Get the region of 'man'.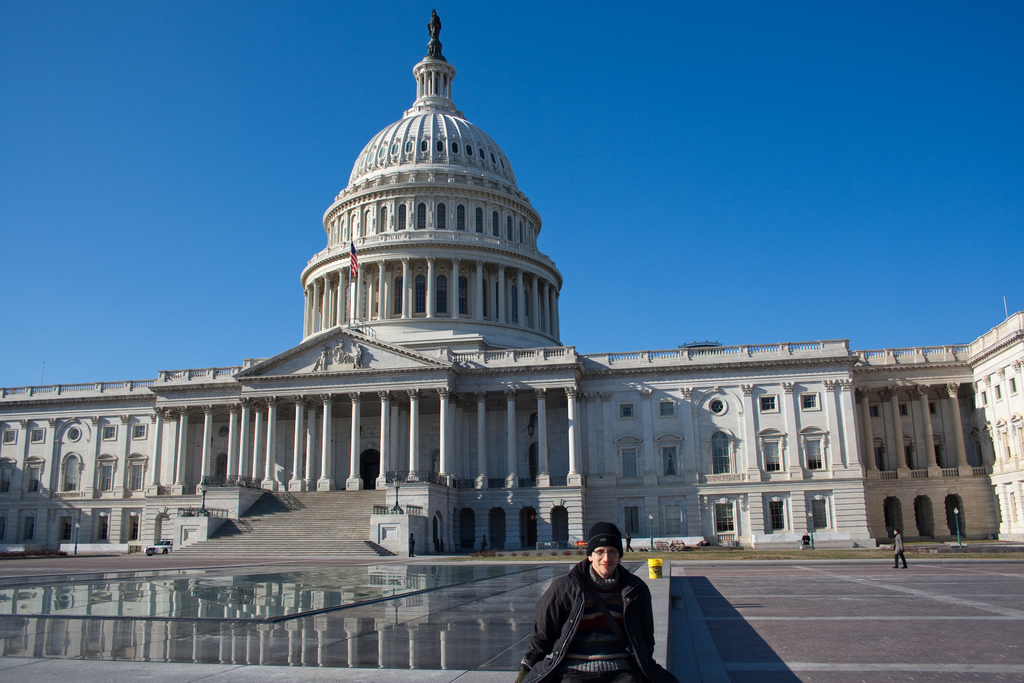
[left=517, top=513, right=675, bottom=682].
